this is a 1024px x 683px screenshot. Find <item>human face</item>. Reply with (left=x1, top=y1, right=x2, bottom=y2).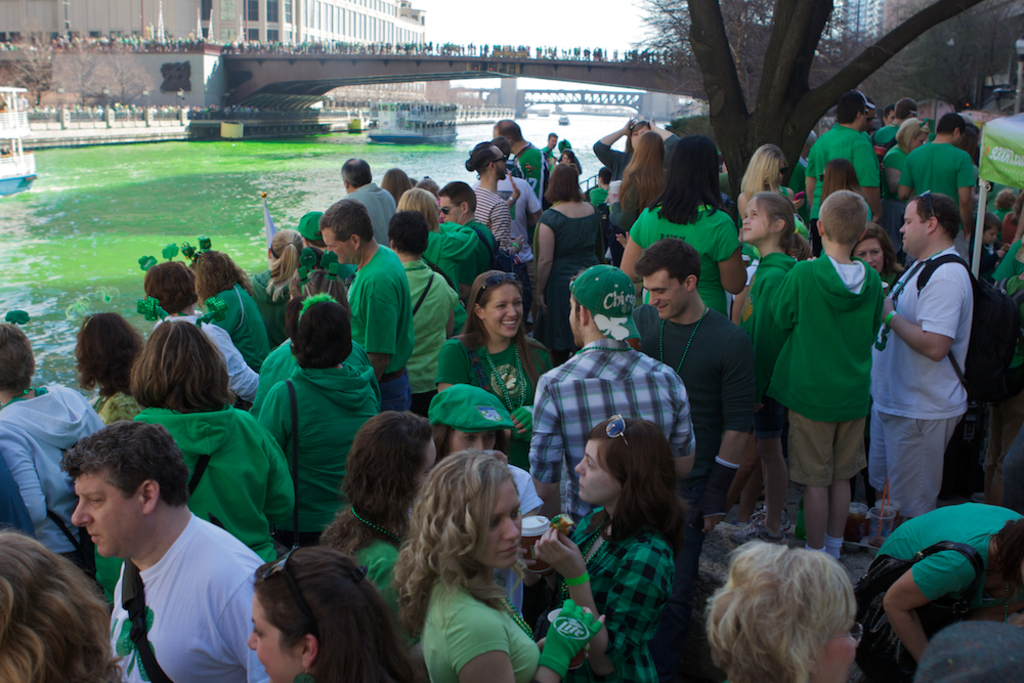
(left=810, top=621, right=854, bottom=682).
